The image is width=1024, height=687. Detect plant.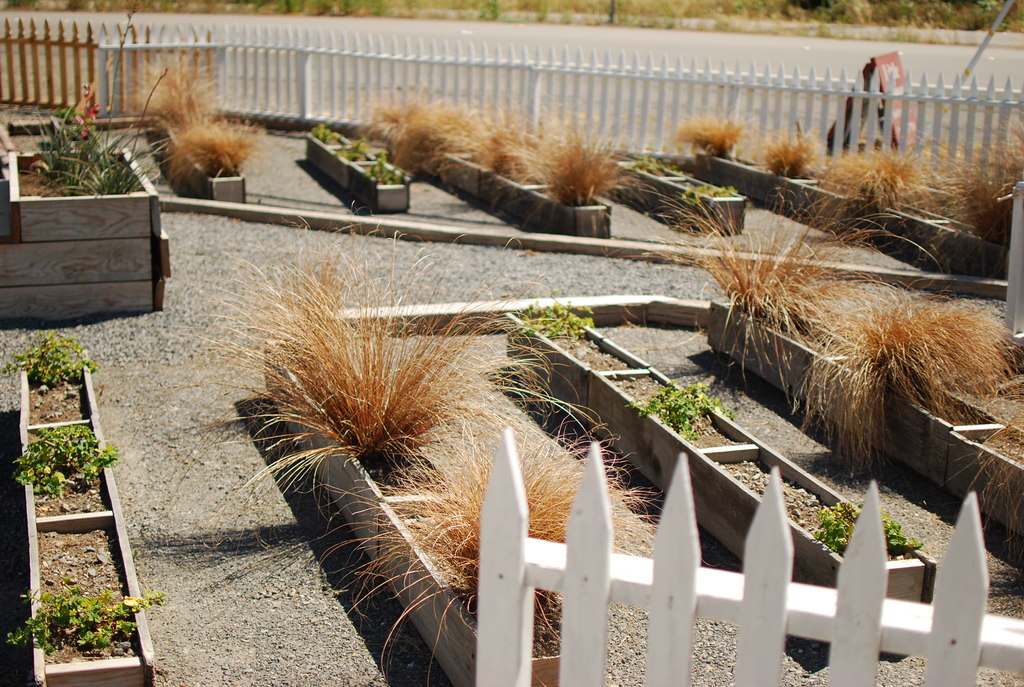
Detection: {"left": 815, "top": 496, "right": 925, "bottom": 553}.
